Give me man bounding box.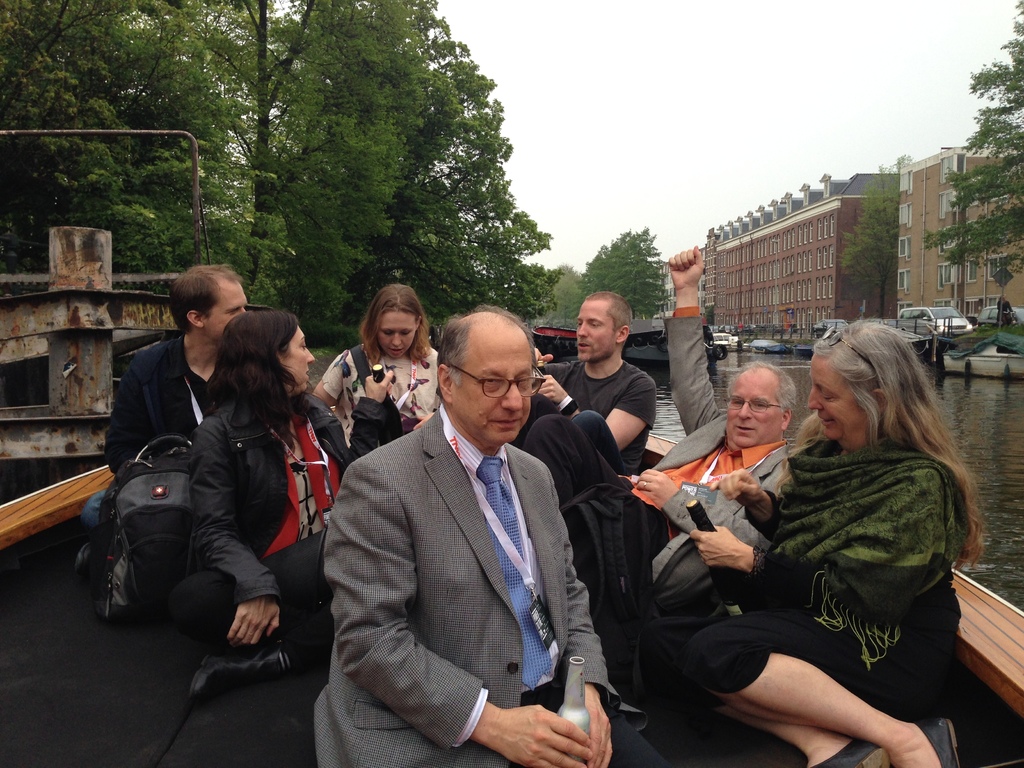
bbox(86, 260, 253, 536).
